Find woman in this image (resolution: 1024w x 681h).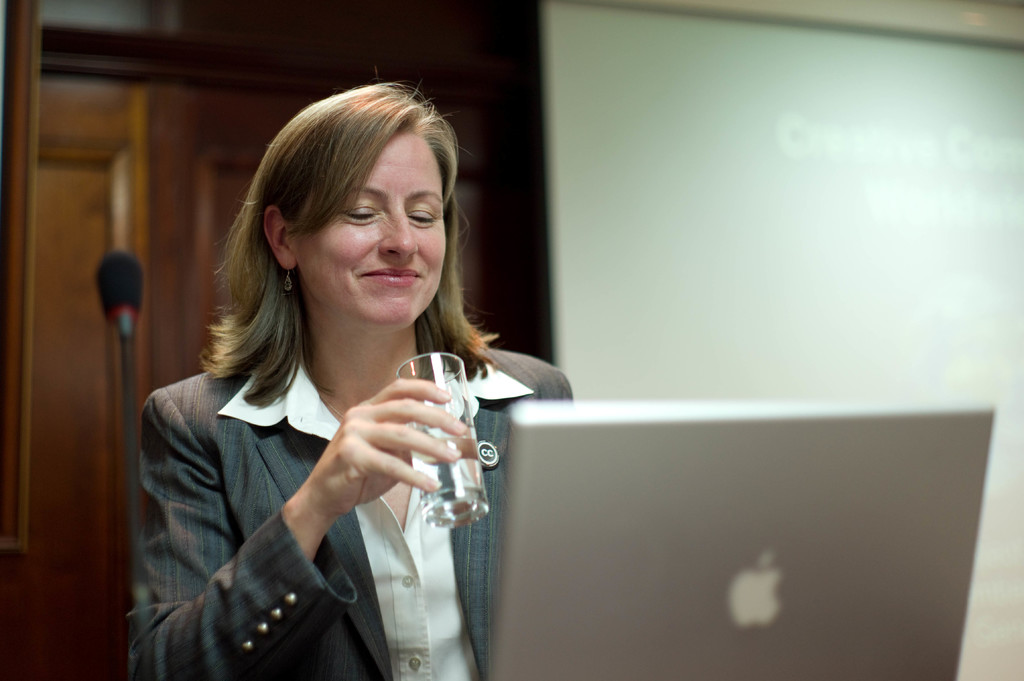
128,97,567,680.
